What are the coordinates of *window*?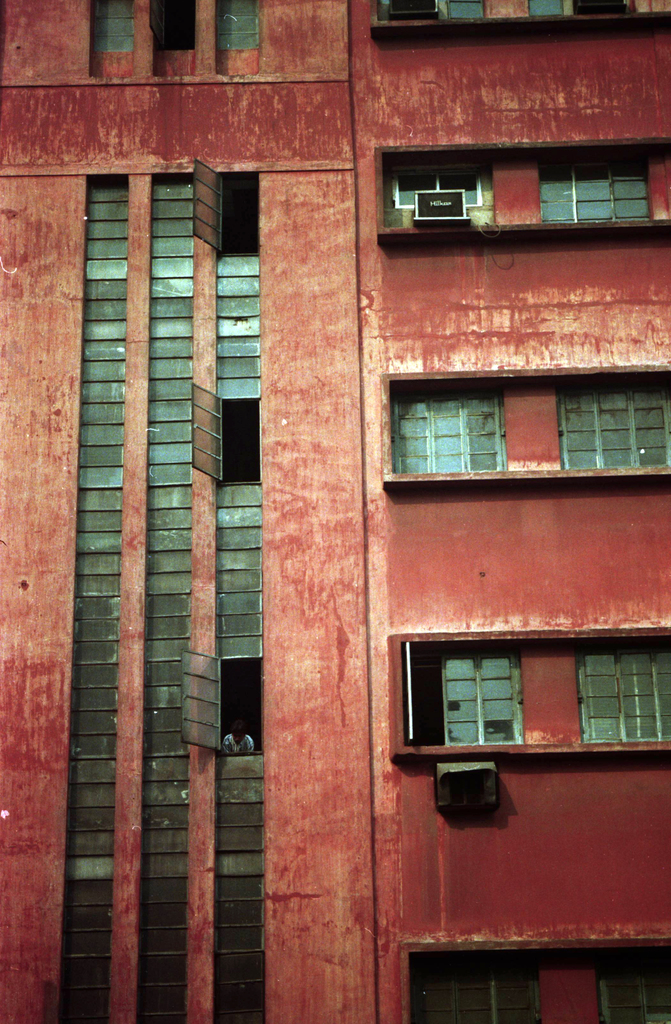
bbox=(571, 0, 637, 17).
